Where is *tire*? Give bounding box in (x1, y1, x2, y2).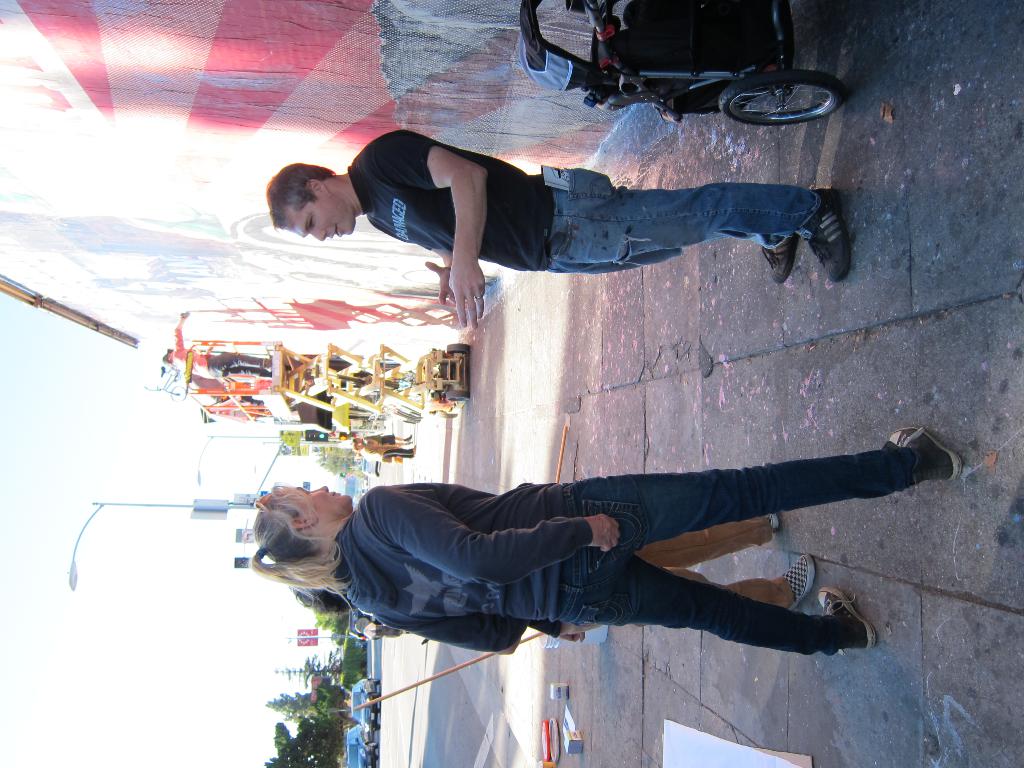
(715, 72, 848, 127).
